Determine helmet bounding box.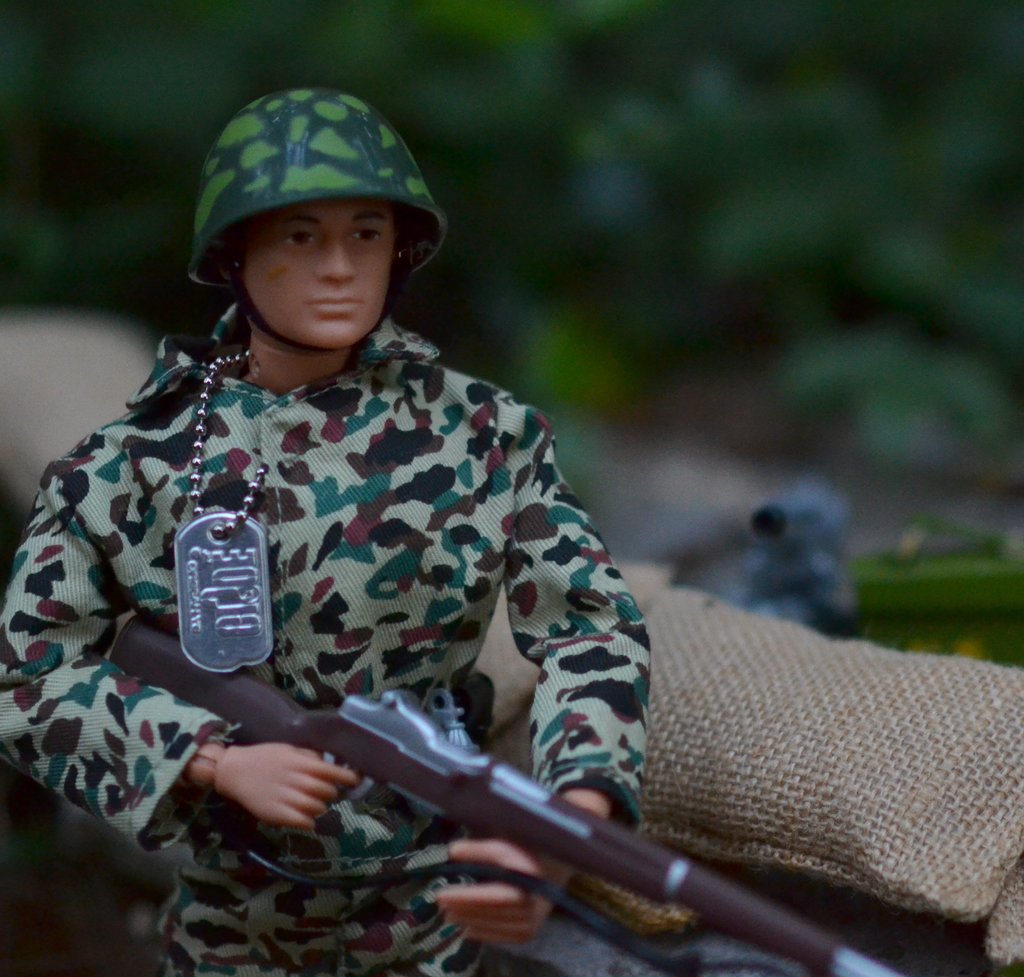
Determined: {"x1": 184, "y1": 89, "x2": 447, "y2": 355}.
